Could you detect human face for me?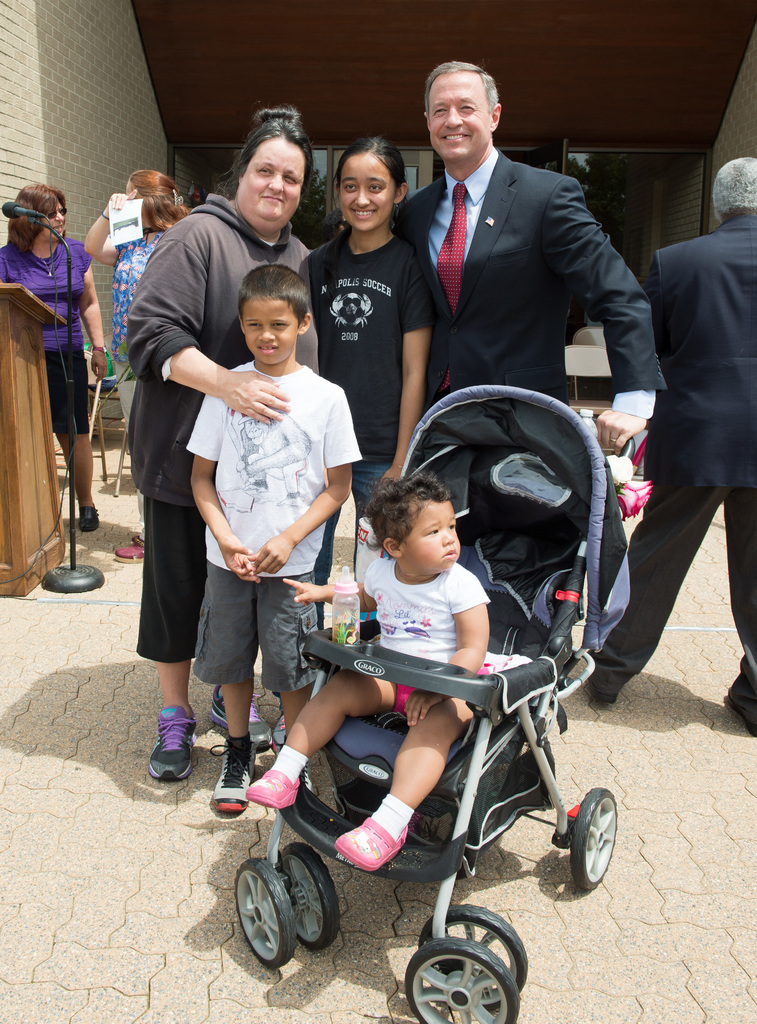
Detection result: {"left": 238, "top": 140, "right": 302, "bottom": 218}.
